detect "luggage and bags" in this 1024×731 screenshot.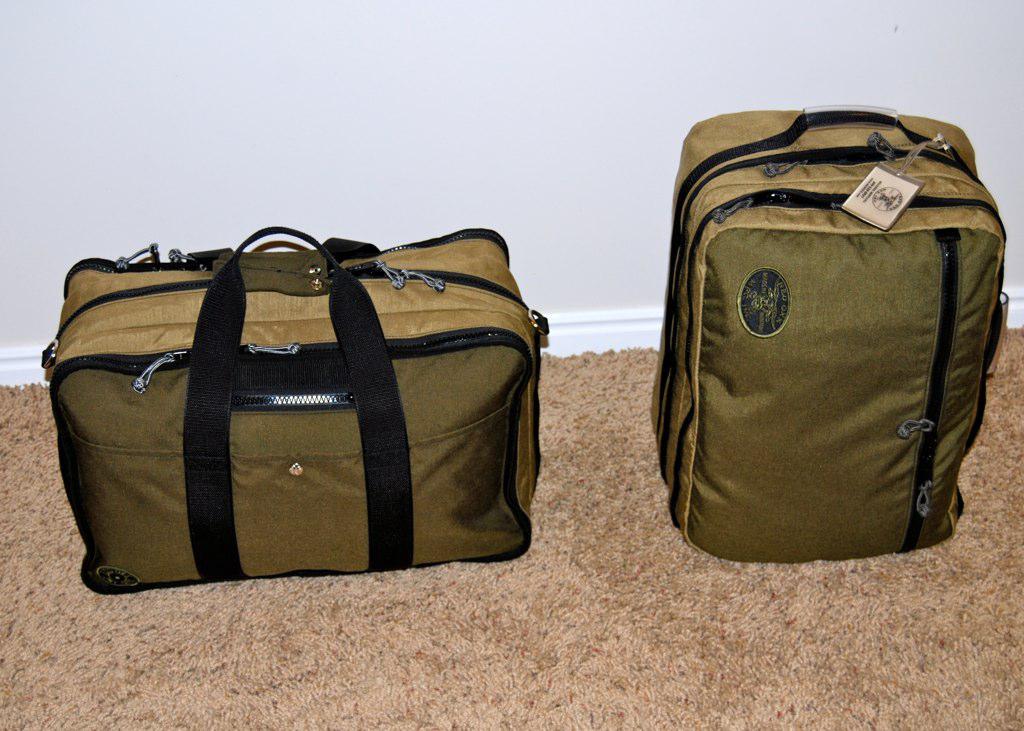
Detection: (645,103,1008,553).
